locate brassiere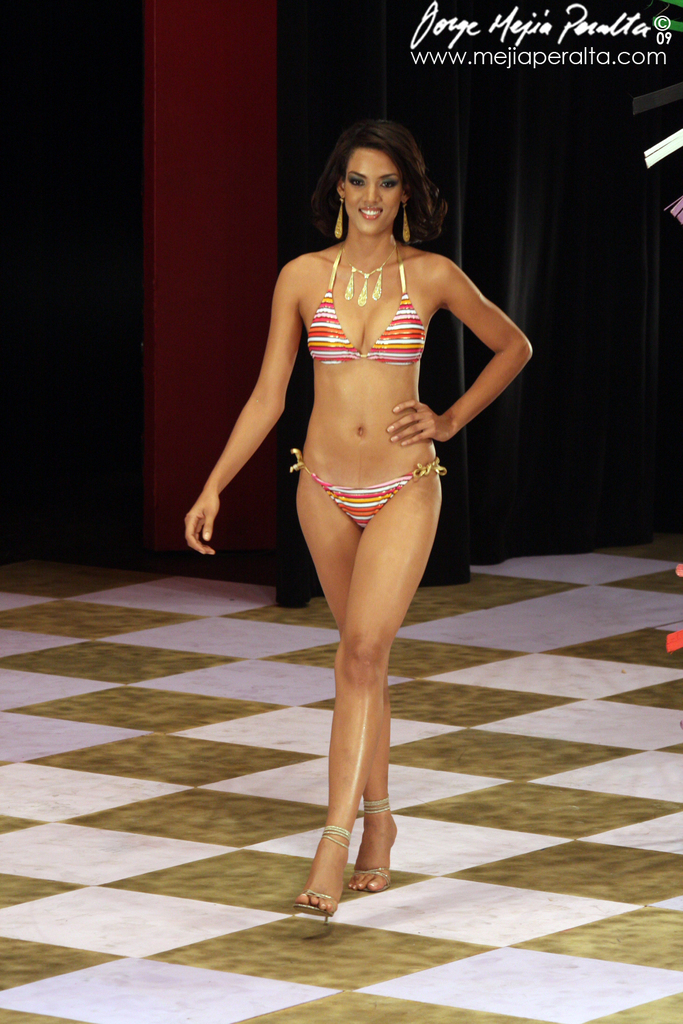
309, 251, 426, 366
